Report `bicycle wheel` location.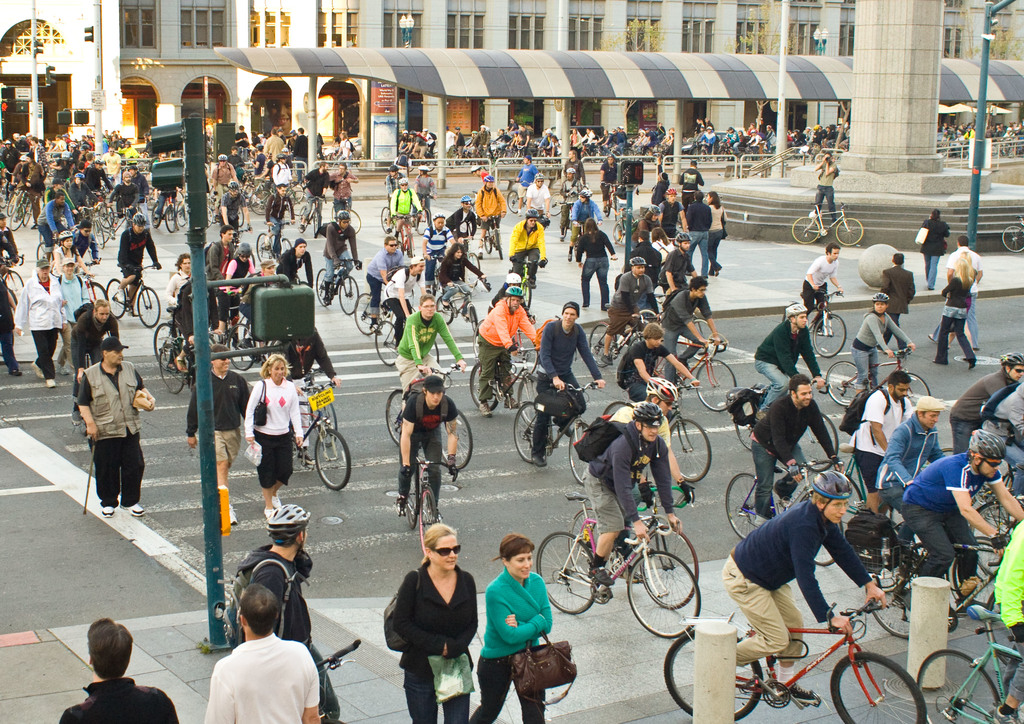
Report: 468 305 480 339.
